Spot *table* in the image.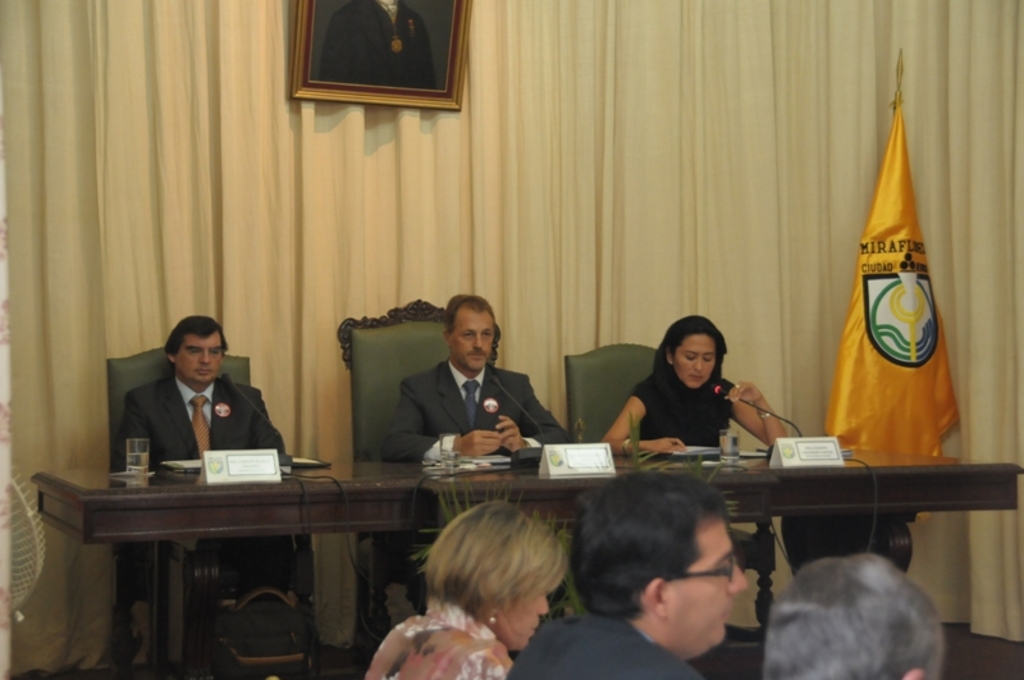
*table* found at (32, 446, 1021, 679).
